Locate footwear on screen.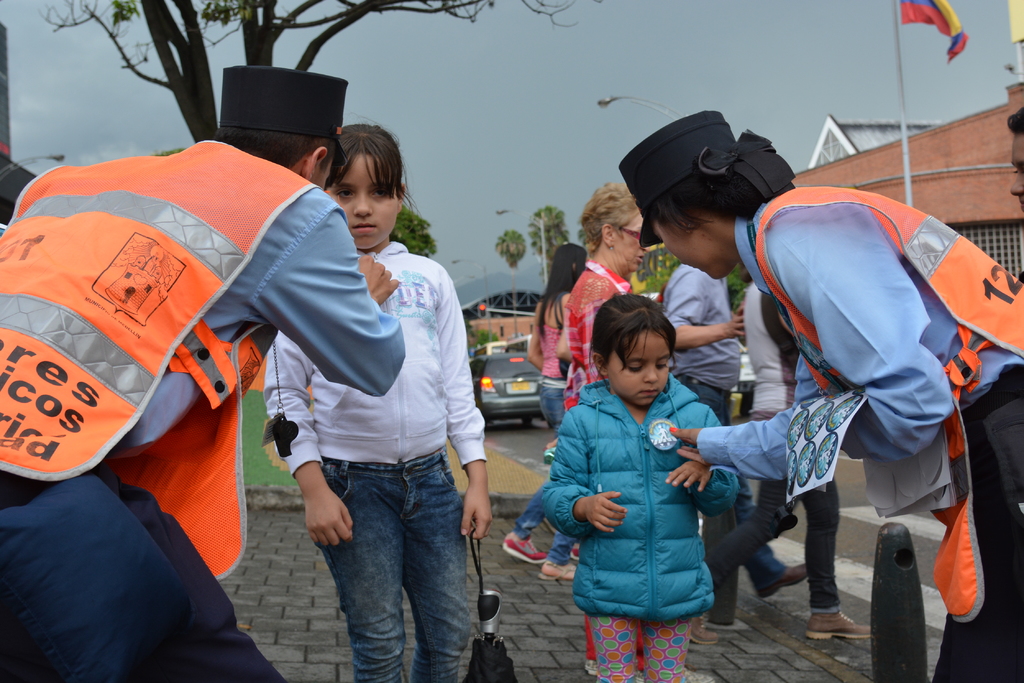
On screen at {"left": 692, "top": 620, "right": 717, "bottom": 645}.
